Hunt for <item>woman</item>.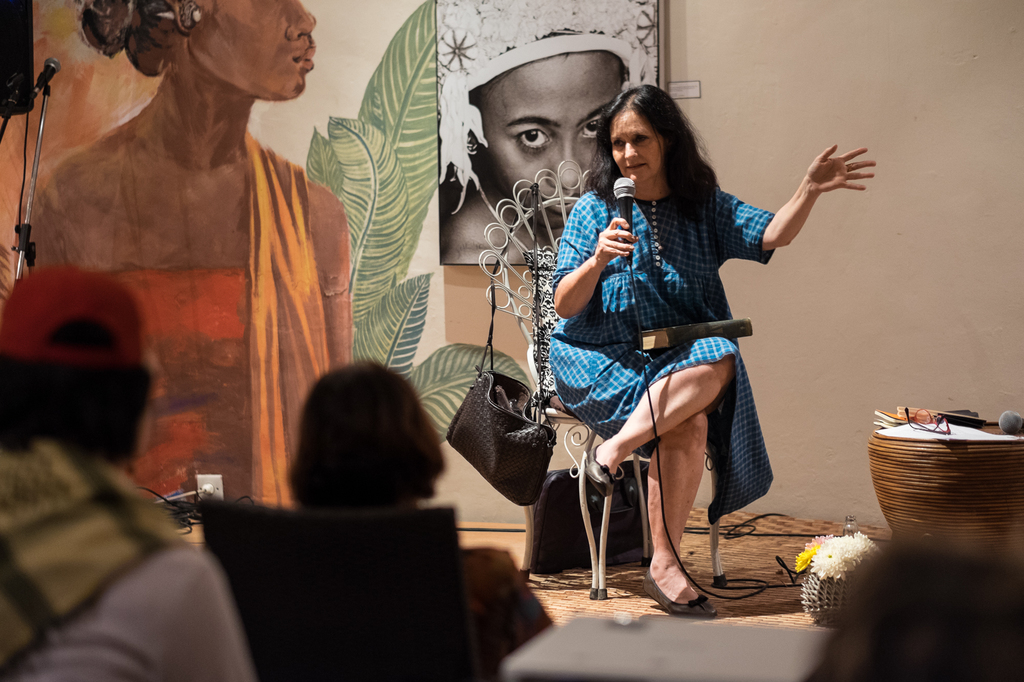
Hunted down at select_region(433, 0, 661, 264).
